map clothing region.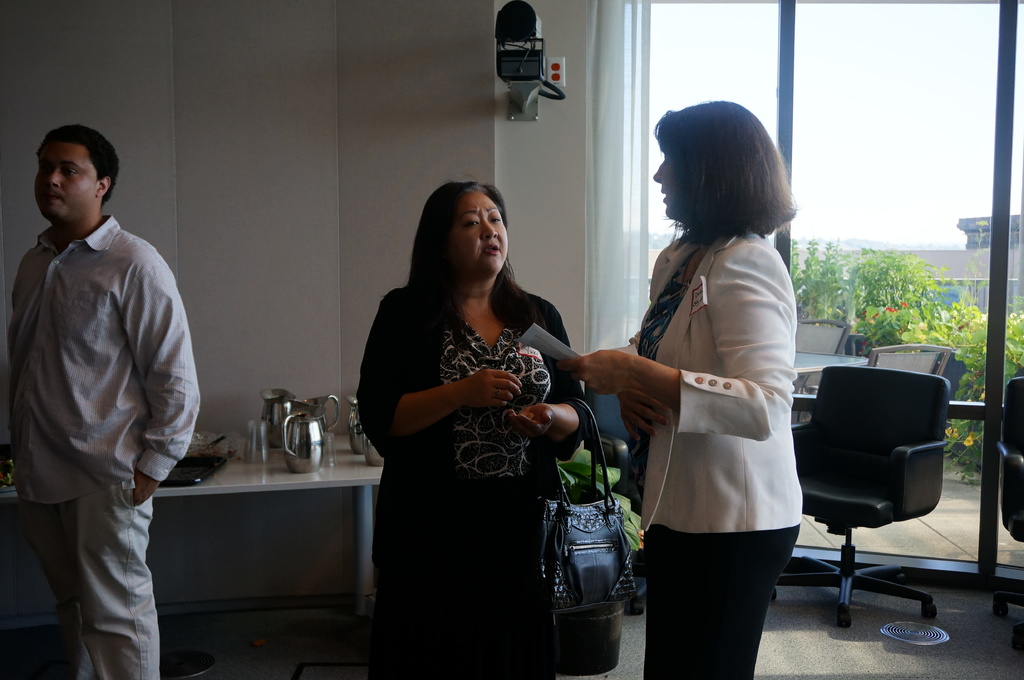
Mapped to region(435, 319, 552, 489).
